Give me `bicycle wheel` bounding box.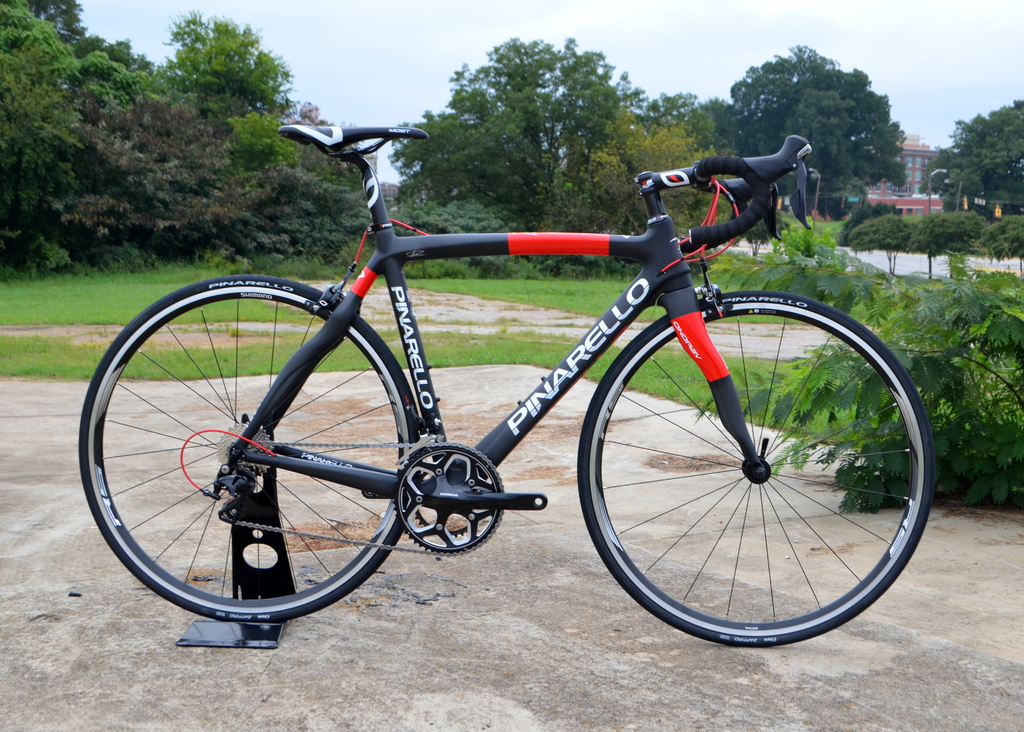
box(79, 274, 418, 630).
